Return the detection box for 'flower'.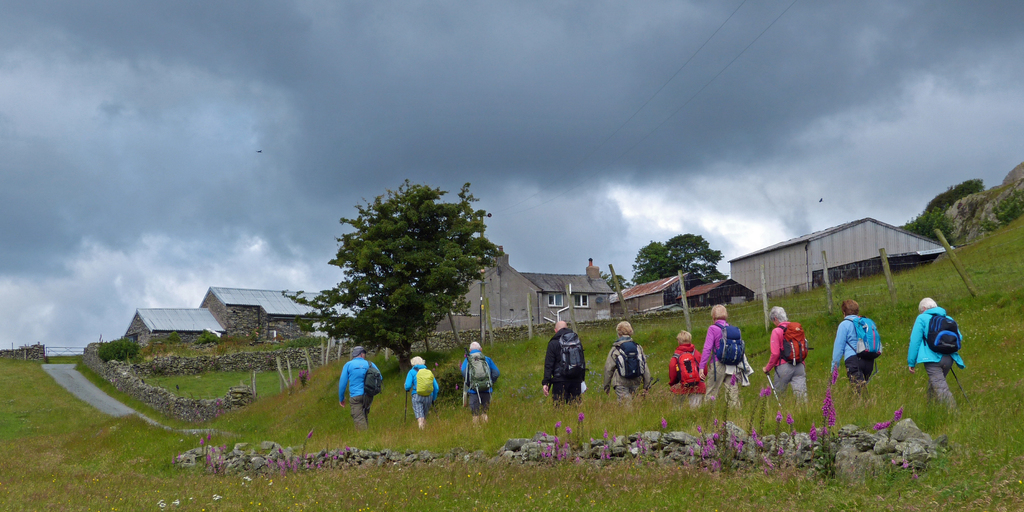
[left=810, top=423, right=817, bottom=442].
